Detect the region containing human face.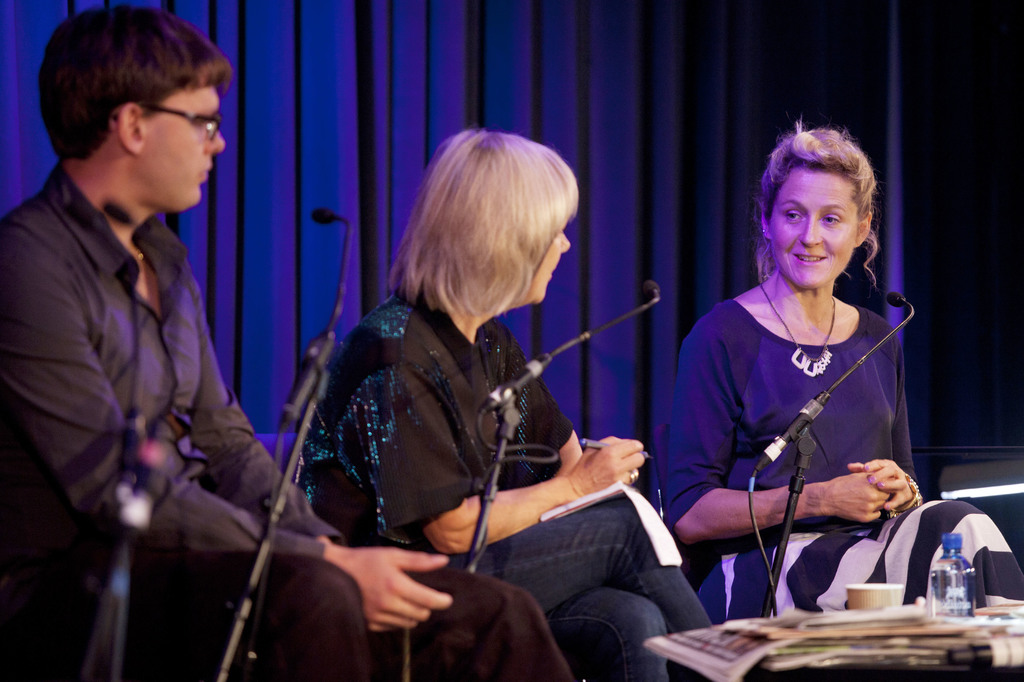
x1=139, y1=89, x2=232, y2=208.
